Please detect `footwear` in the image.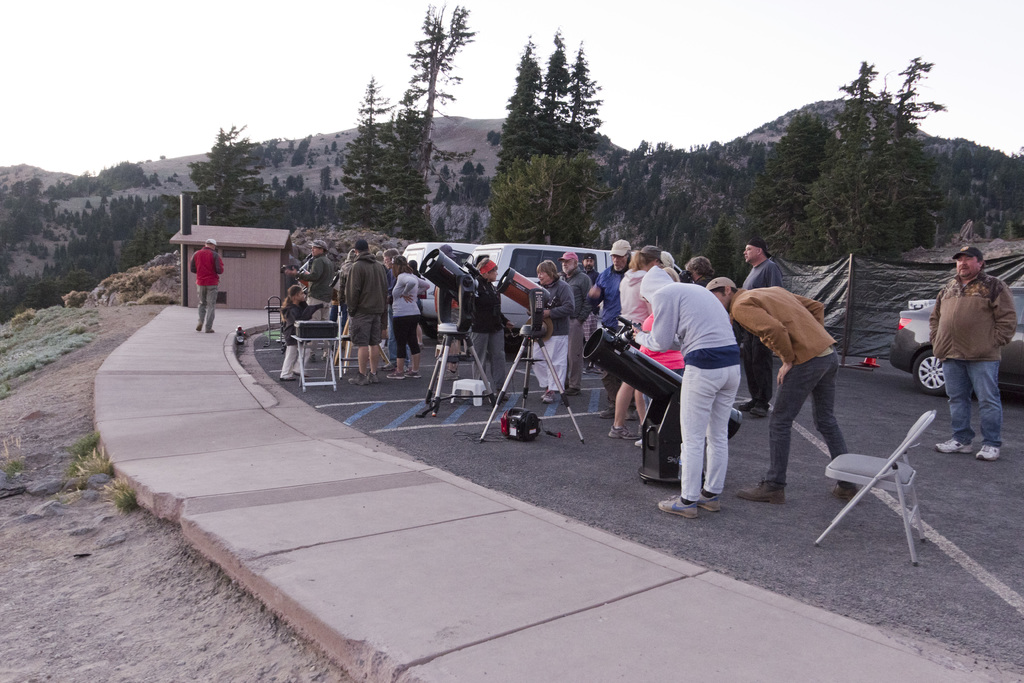
l=205, t=331, r=213, b=338.
